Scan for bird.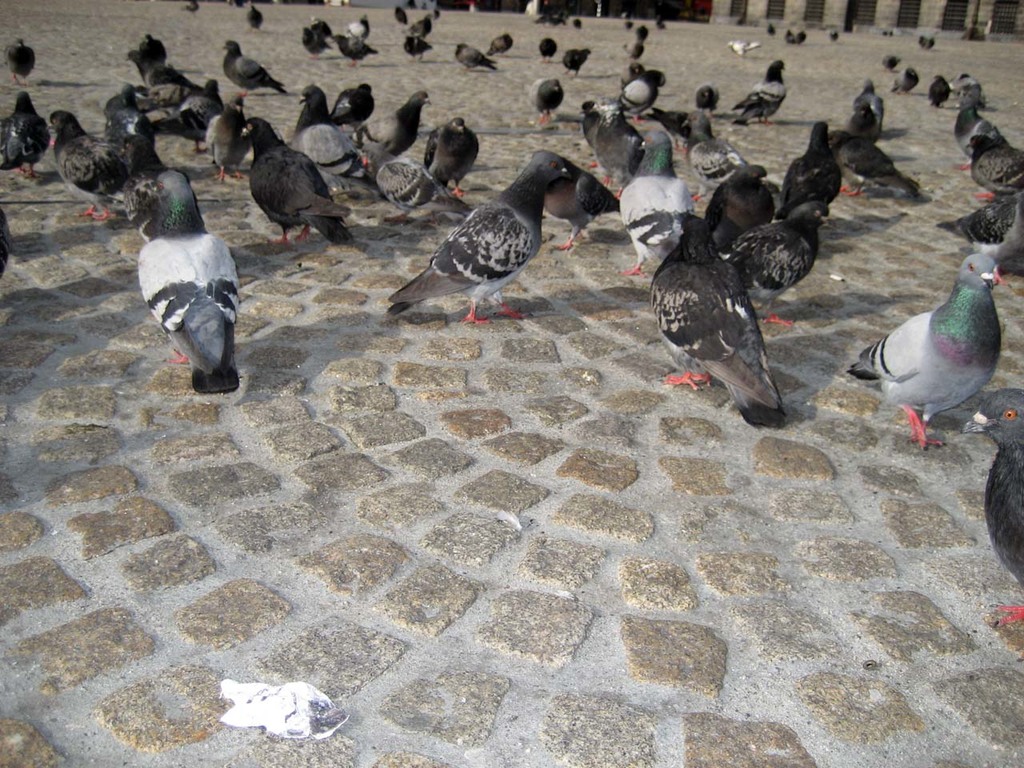
Scan result: select_region(690, 82, 717, 115).
